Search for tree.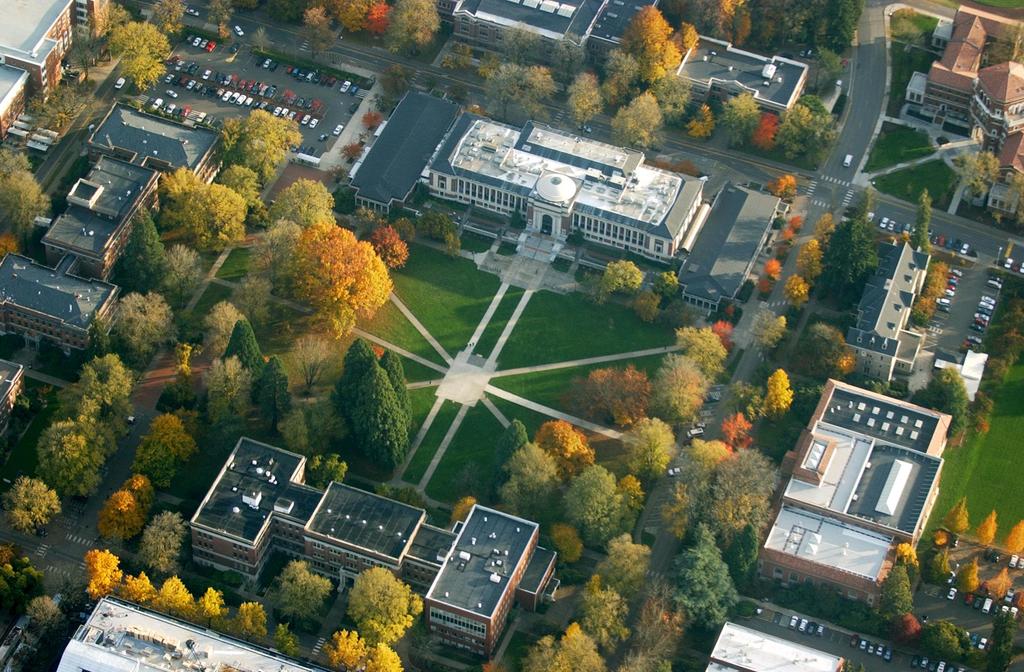
Found at 927 546 957 587.
